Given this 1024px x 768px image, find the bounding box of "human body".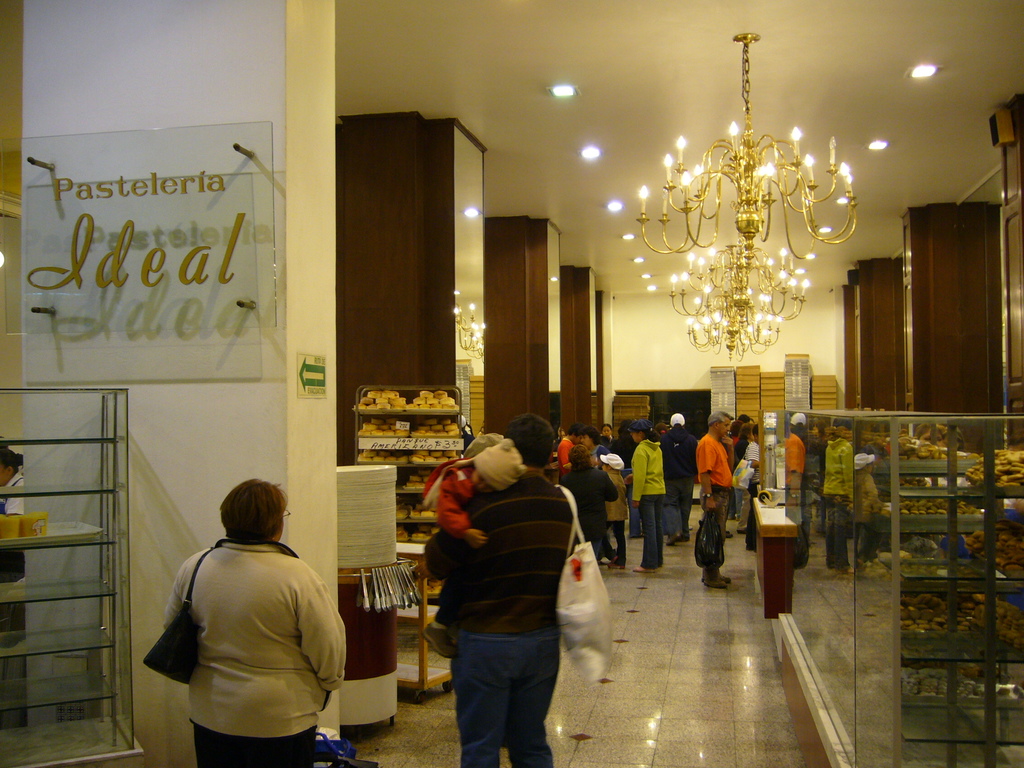
{"x1": 423, "y1": 438, "x2": 525, "y2": 550}.
